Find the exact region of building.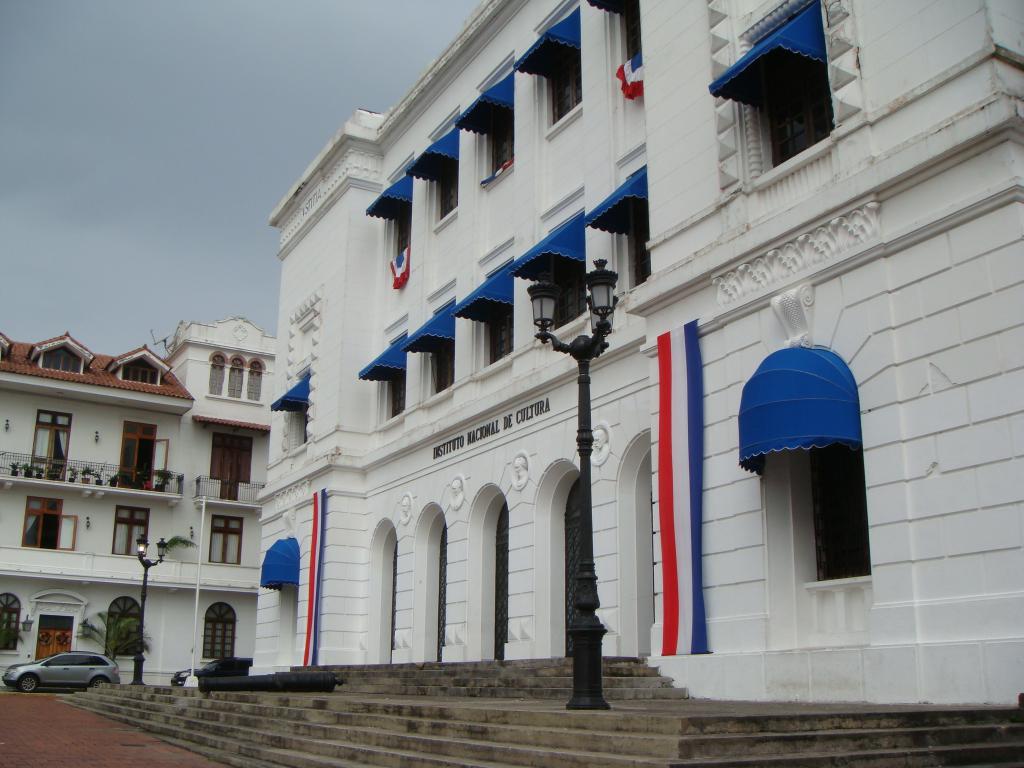
Exact region: BBox(0, 317, 276, 685).
